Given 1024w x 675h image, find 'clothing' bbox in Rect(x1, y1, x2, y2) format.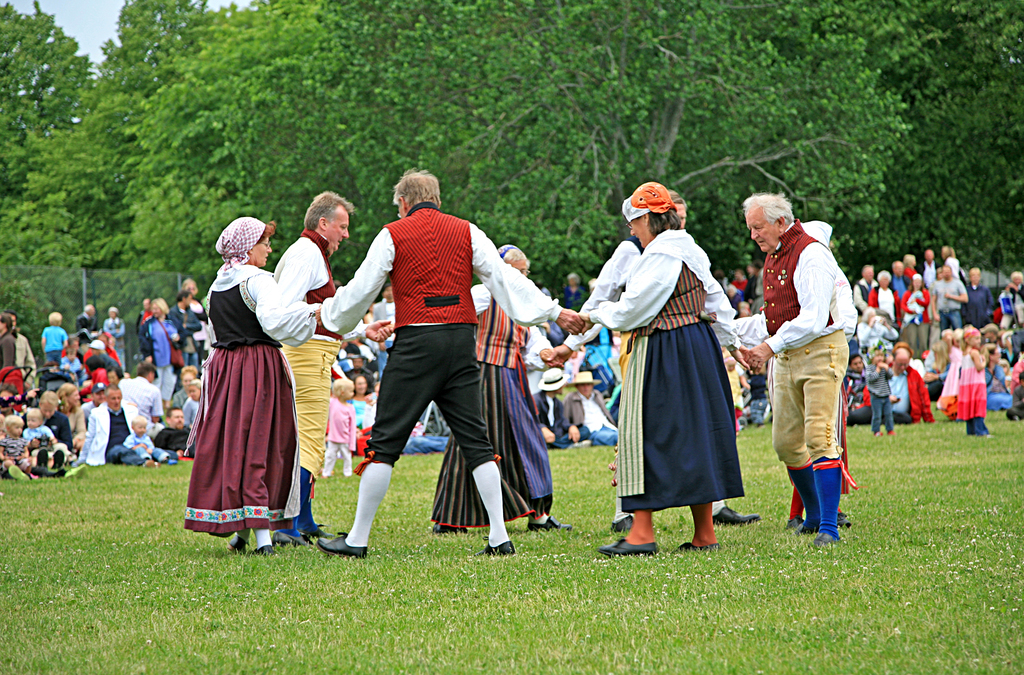
Rect(118, 375, 178, 424).
